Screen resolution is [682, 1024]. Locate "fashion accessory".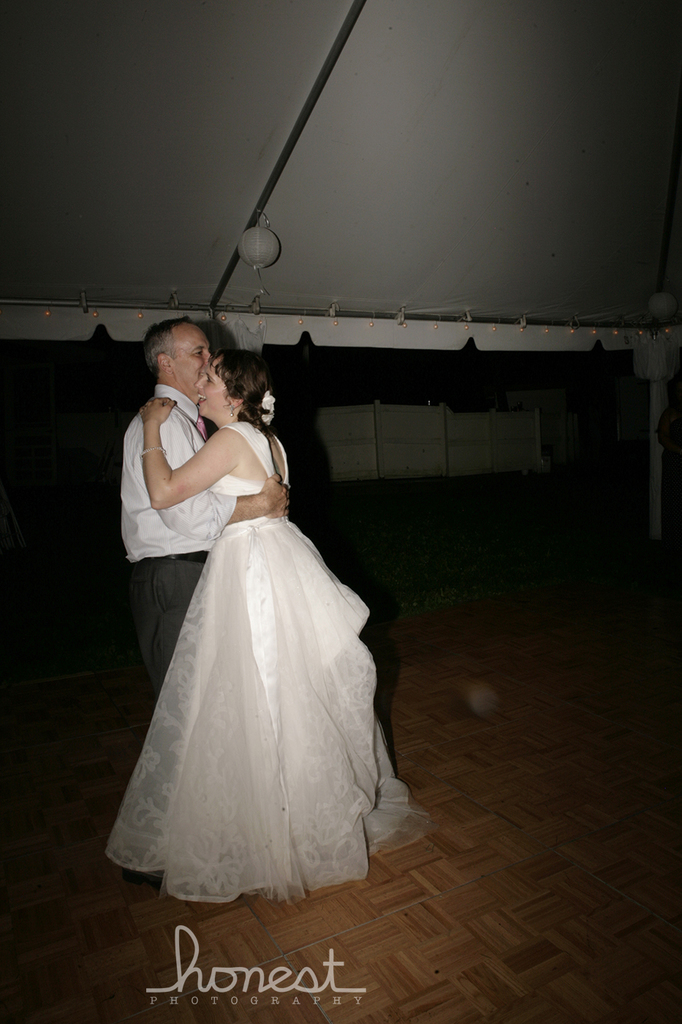
box(137, 441, 164, 462).
